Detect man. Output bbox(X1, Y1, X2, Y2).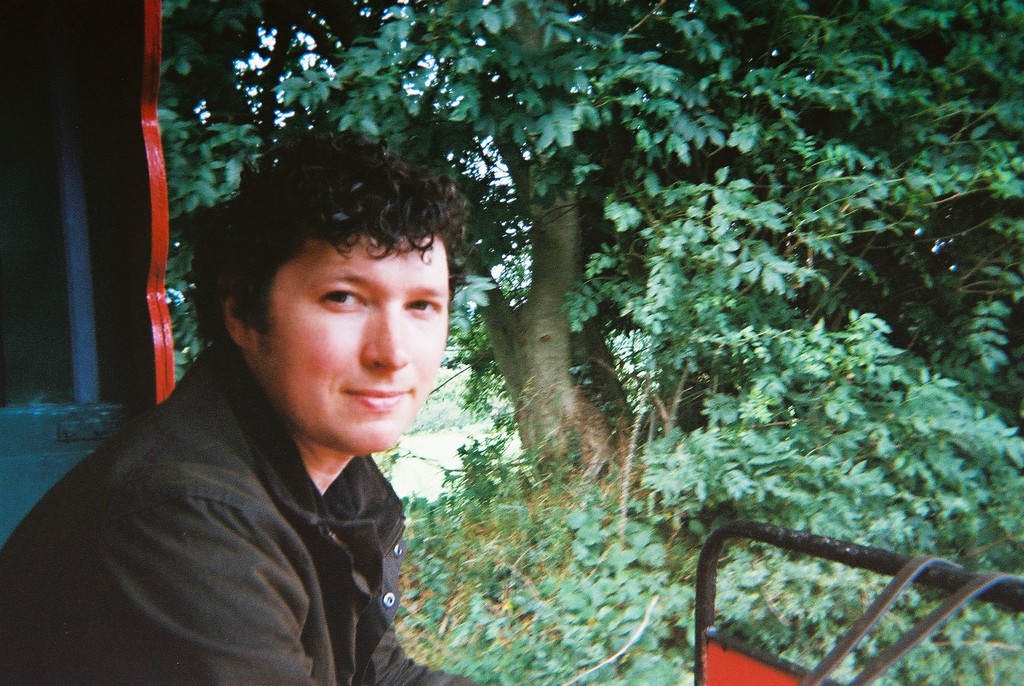
bbox(0, 113, 499, 685).
